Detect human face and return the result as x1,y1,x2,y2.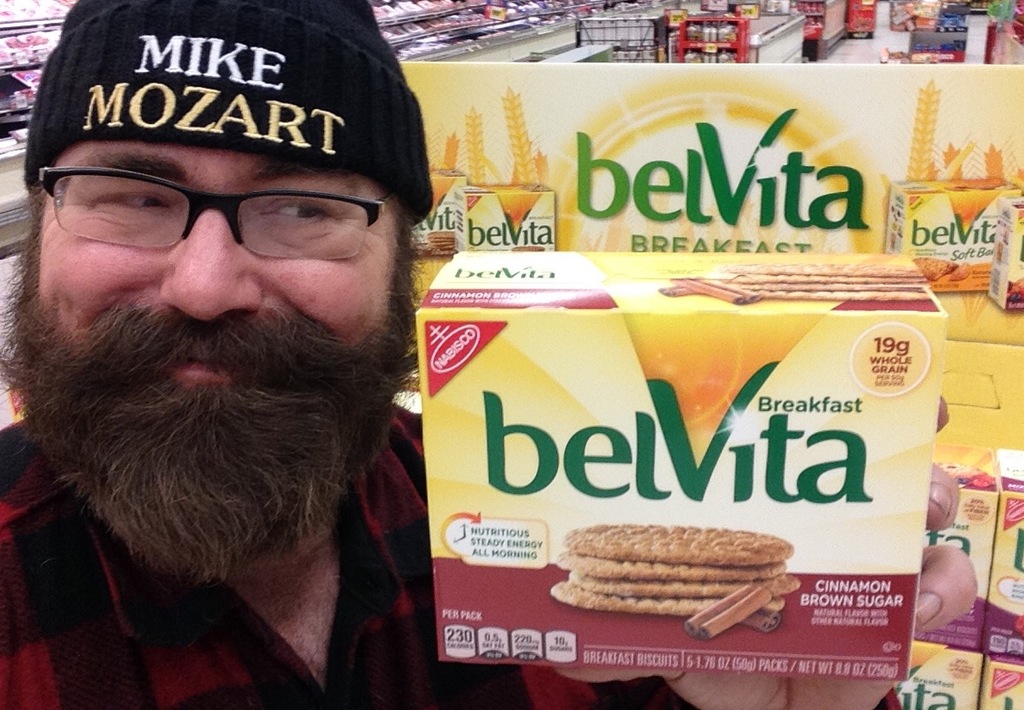
0,140,406,440.
